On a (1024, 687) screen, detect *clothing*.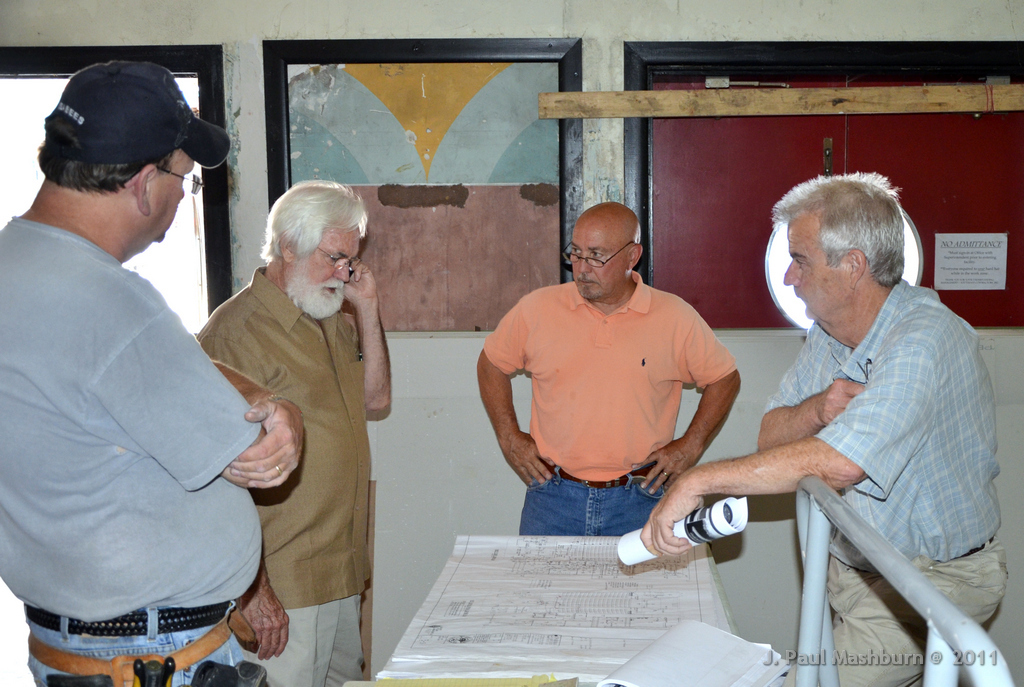
481/268/739/534.
